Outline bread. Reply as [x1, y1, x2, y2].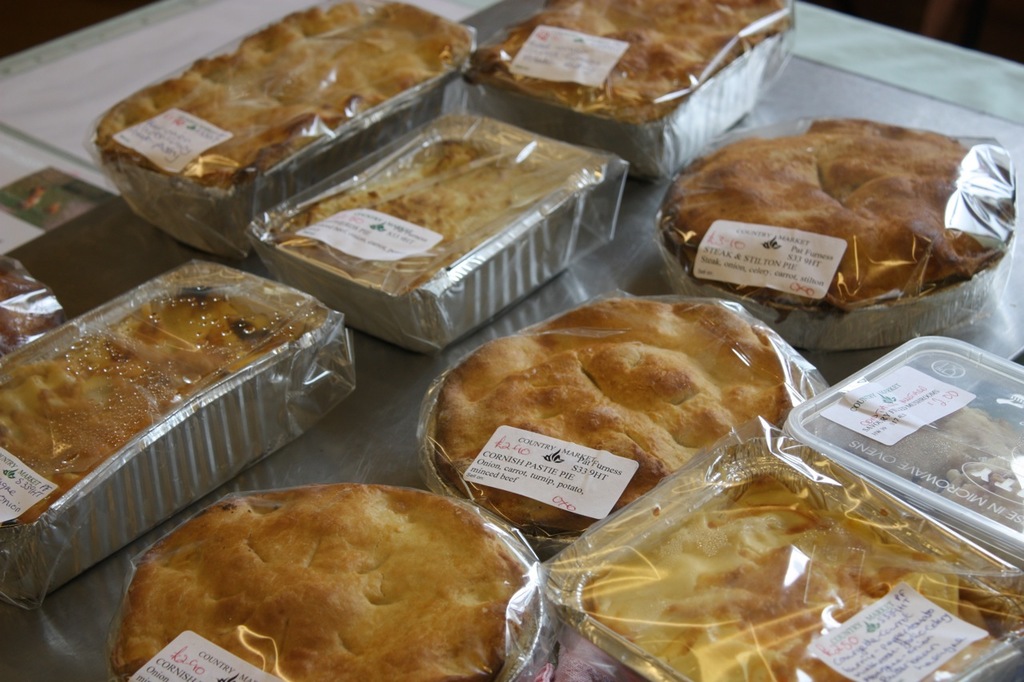
[272, 141, 571, 287].
